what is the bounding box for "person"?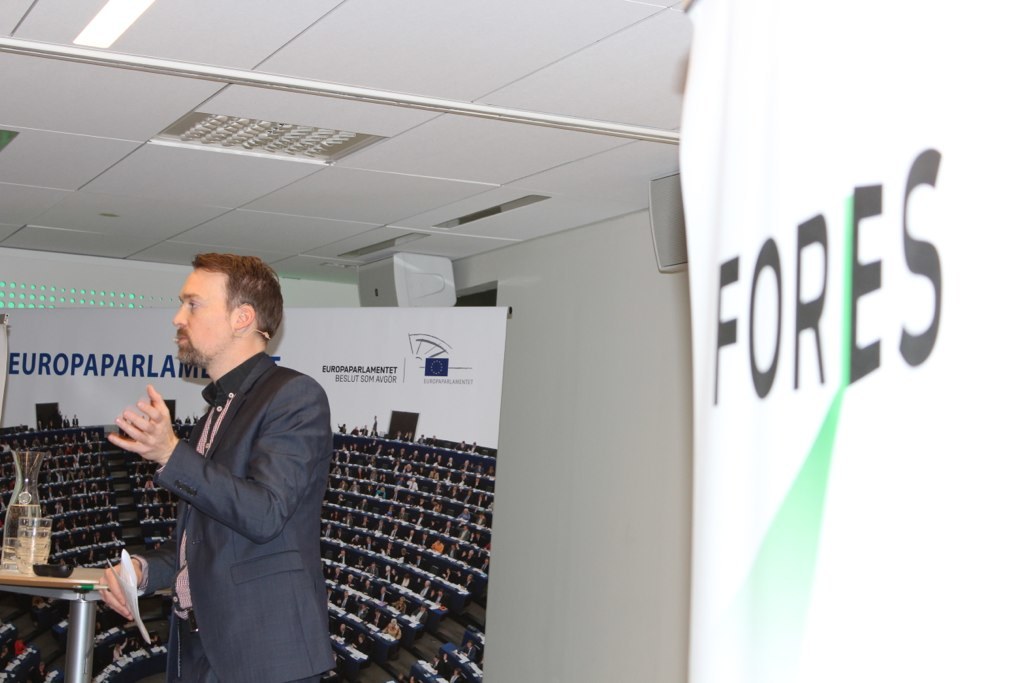
Rect(102, 245, 323, 682).
